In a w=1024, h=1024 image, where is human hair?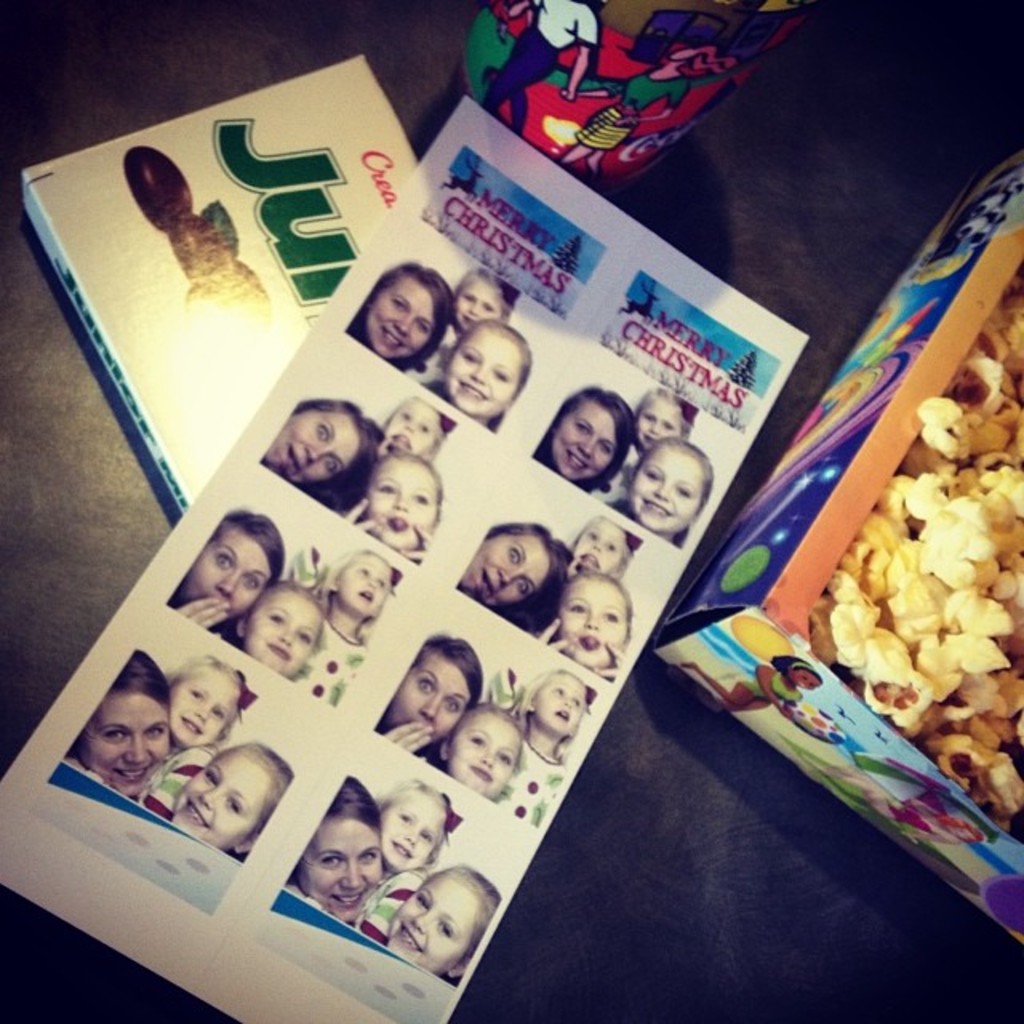
x1=411, y1=864, x2=504, y2=971.
